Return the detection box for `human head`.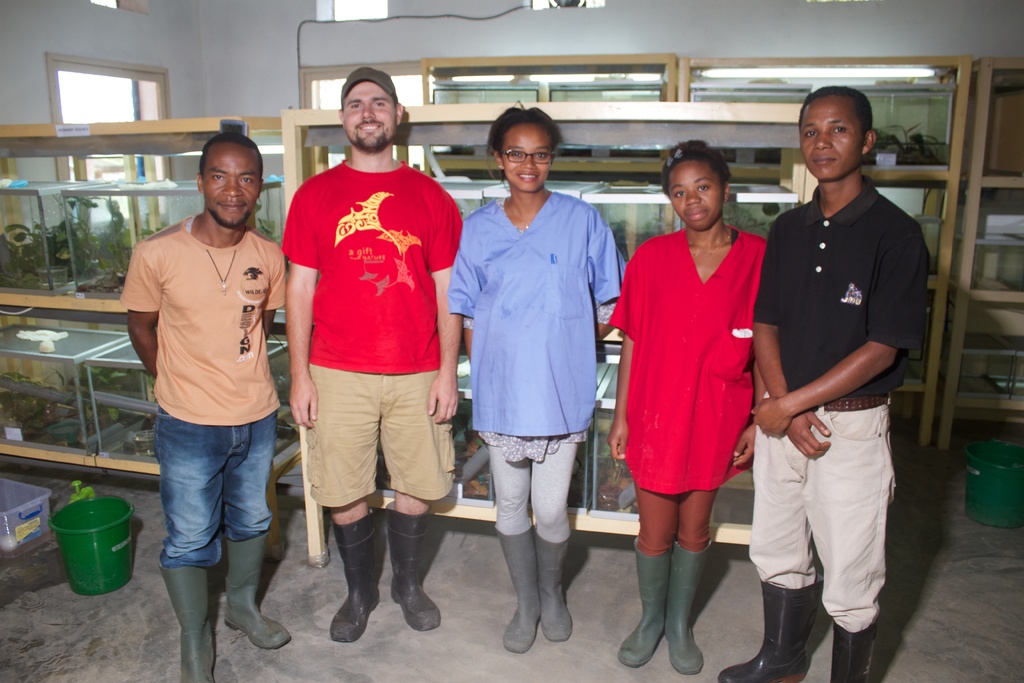
x1=798, y1=84, x2=879, y2=184.
